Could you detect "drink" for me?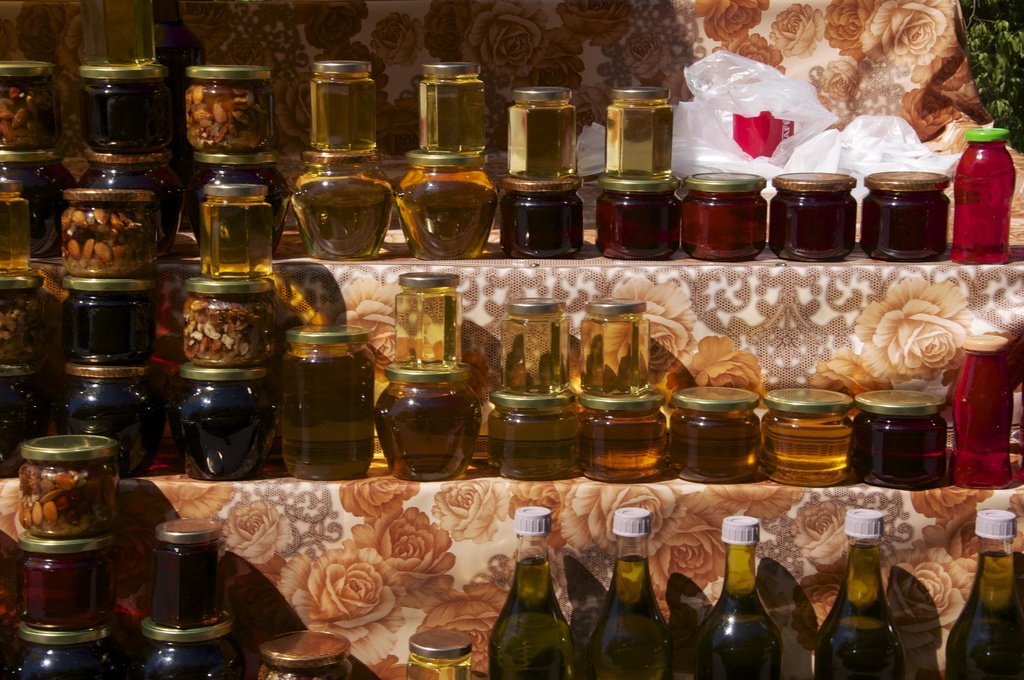
Detection result: crop(577, 296, 655, 395).
